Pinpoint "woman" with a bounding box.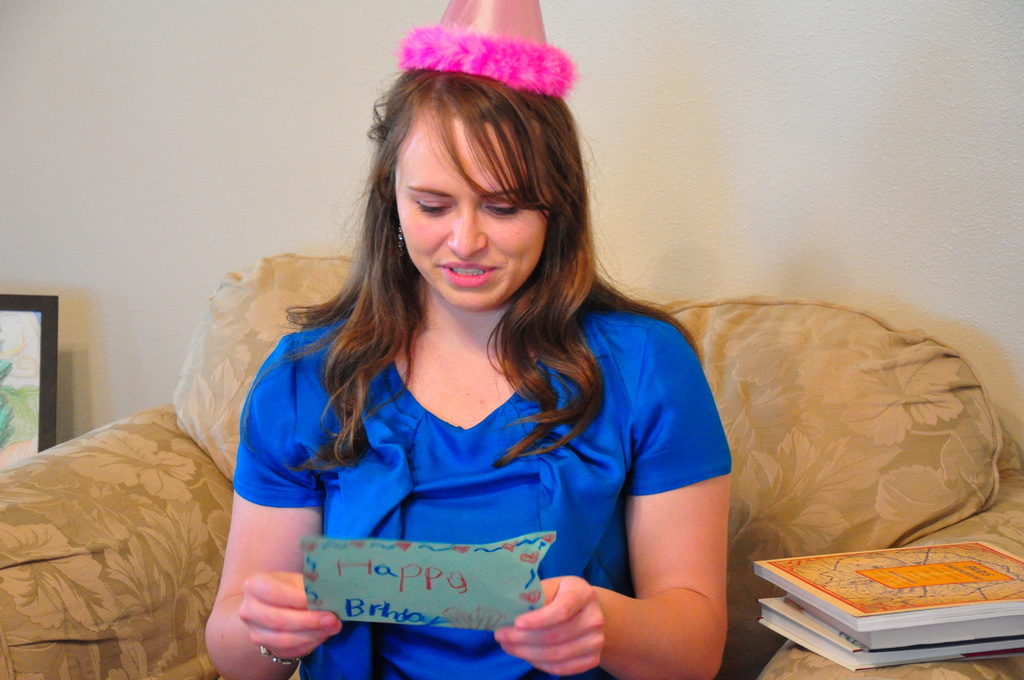
region(202, 70, 728, 679).
